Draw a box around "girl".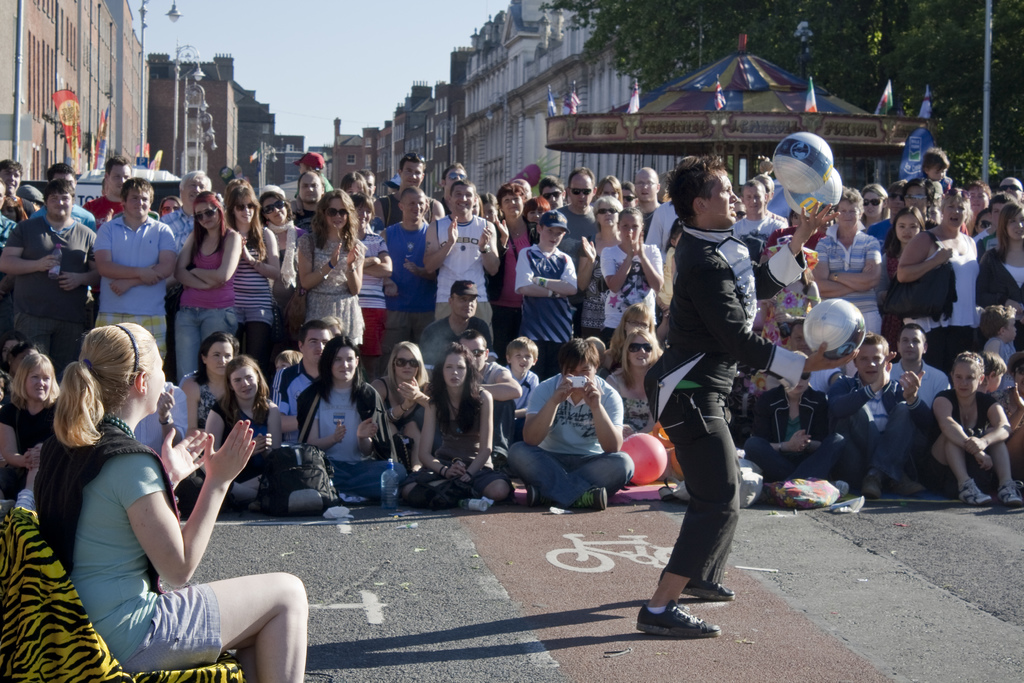
x1=972, y1=209, x2=995, y2=234.
